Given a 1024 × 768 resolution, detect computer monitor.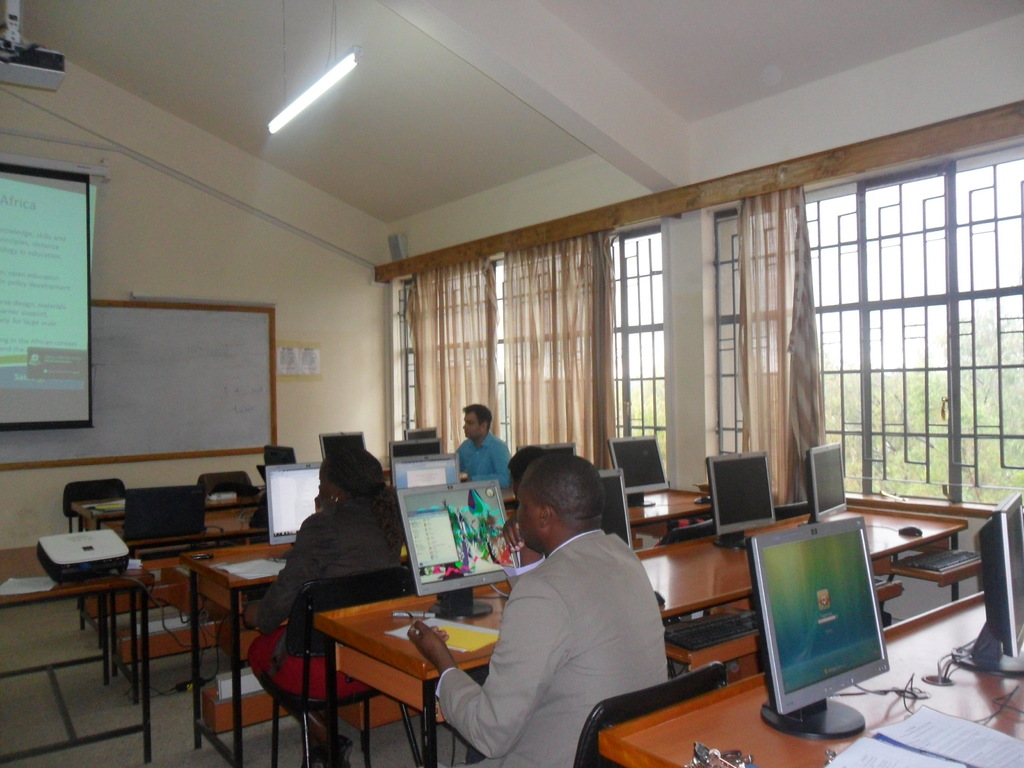
{"left": 599, "top": 471, "right": 632, "bottom": 547}.
